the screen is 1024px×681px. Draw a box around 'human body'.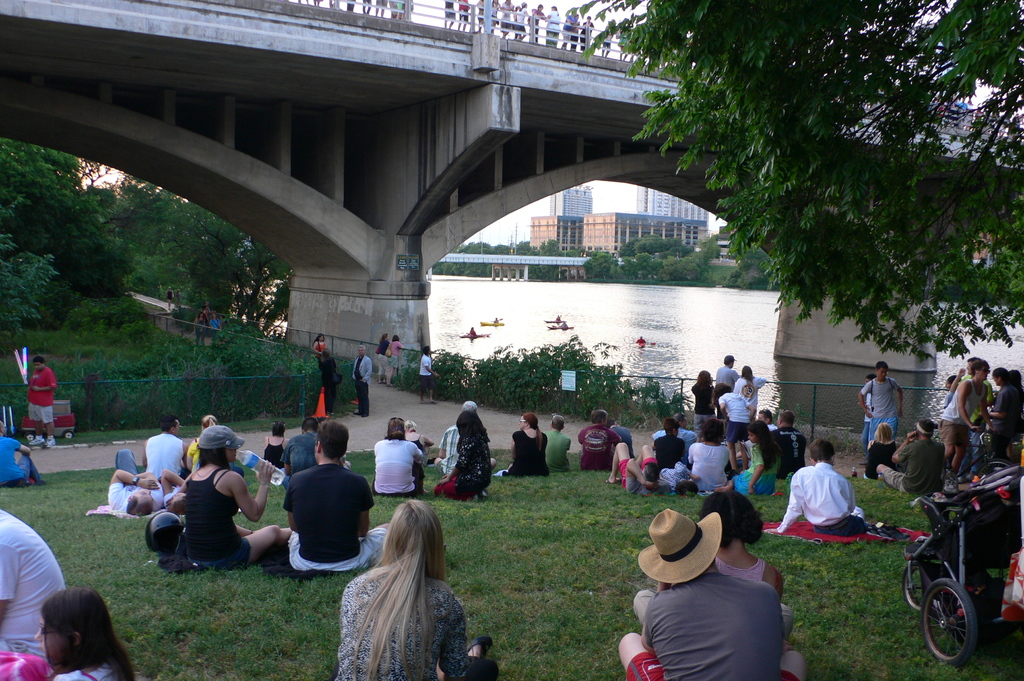
<box>353,340,376,421</box>.
